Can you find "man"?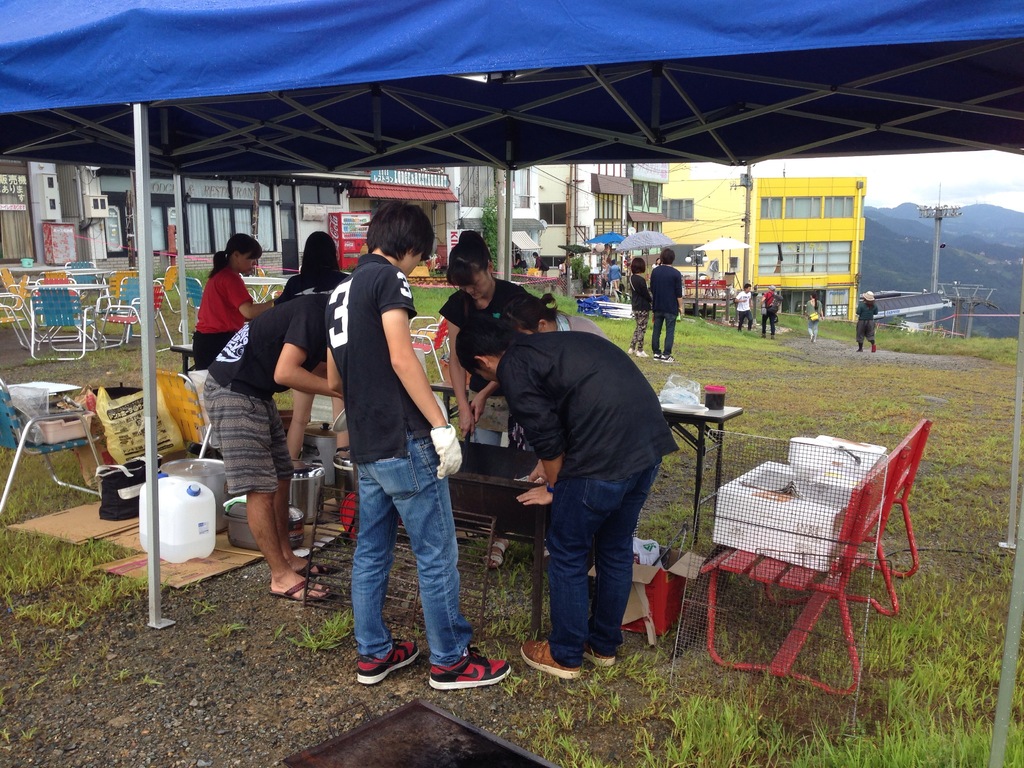
Yes, bounding box: BBox(759, 285, 776, 340).
